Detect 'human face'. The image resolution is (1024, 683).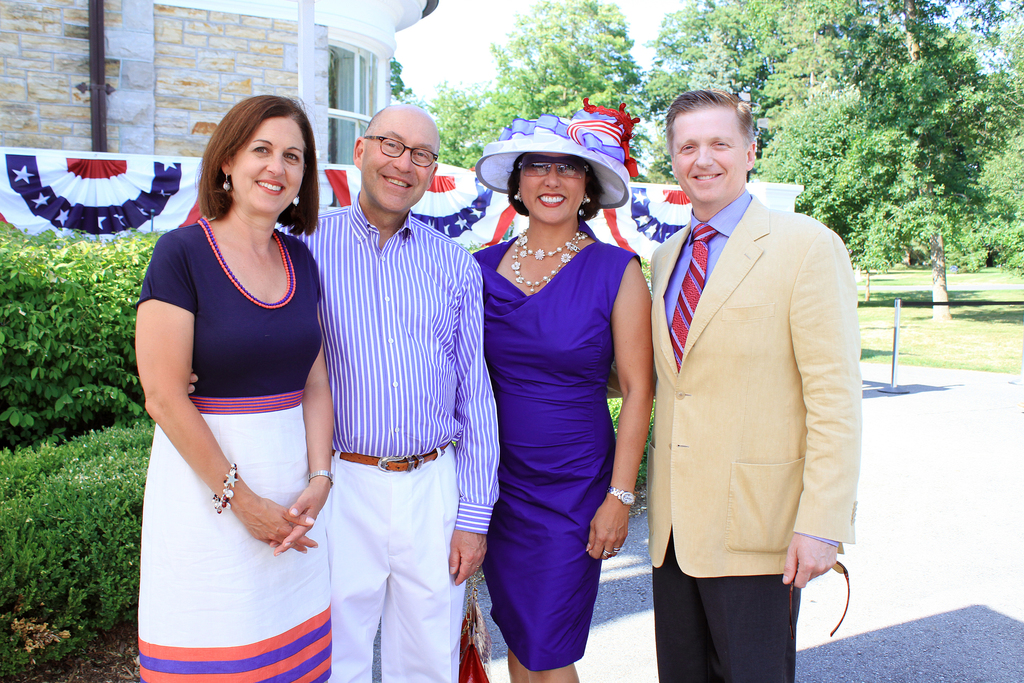
x1=362, y1=115, x2=436, y2=210.
